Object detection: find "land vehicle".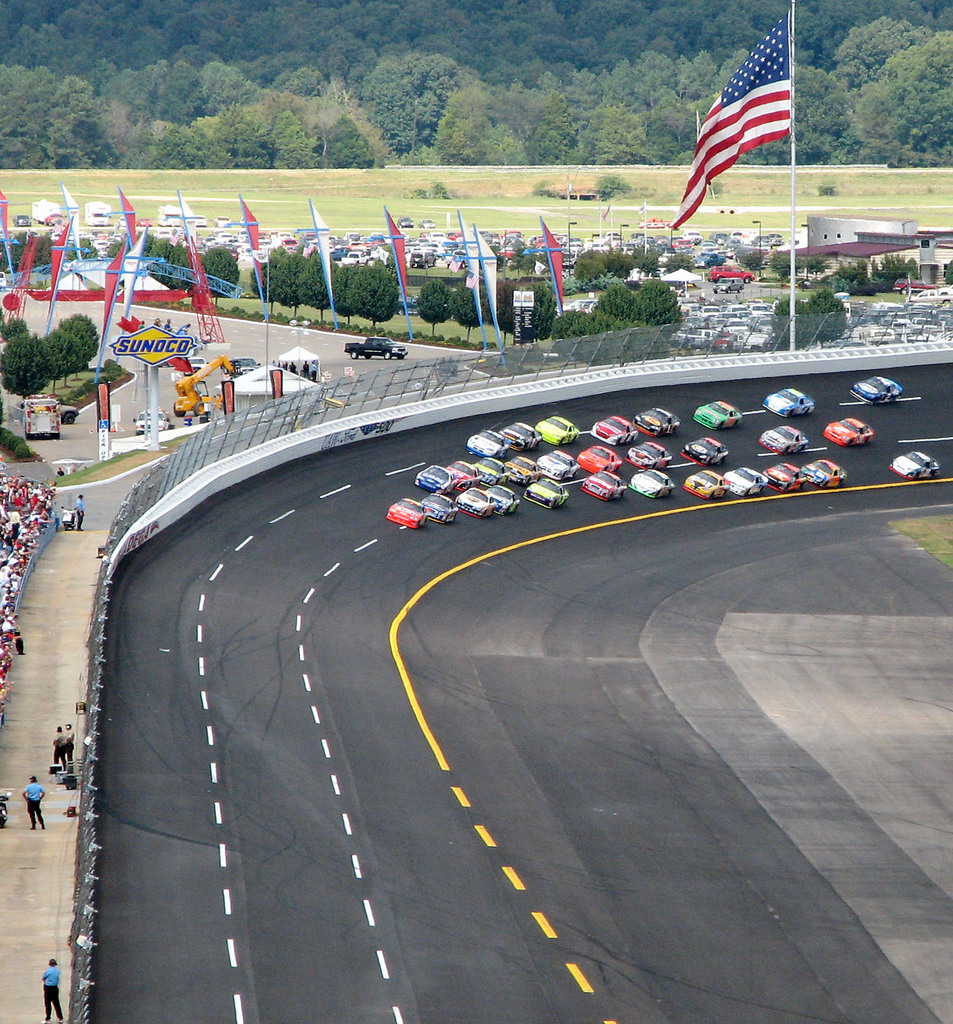
<region>415, 216, 436, 228</region>.
